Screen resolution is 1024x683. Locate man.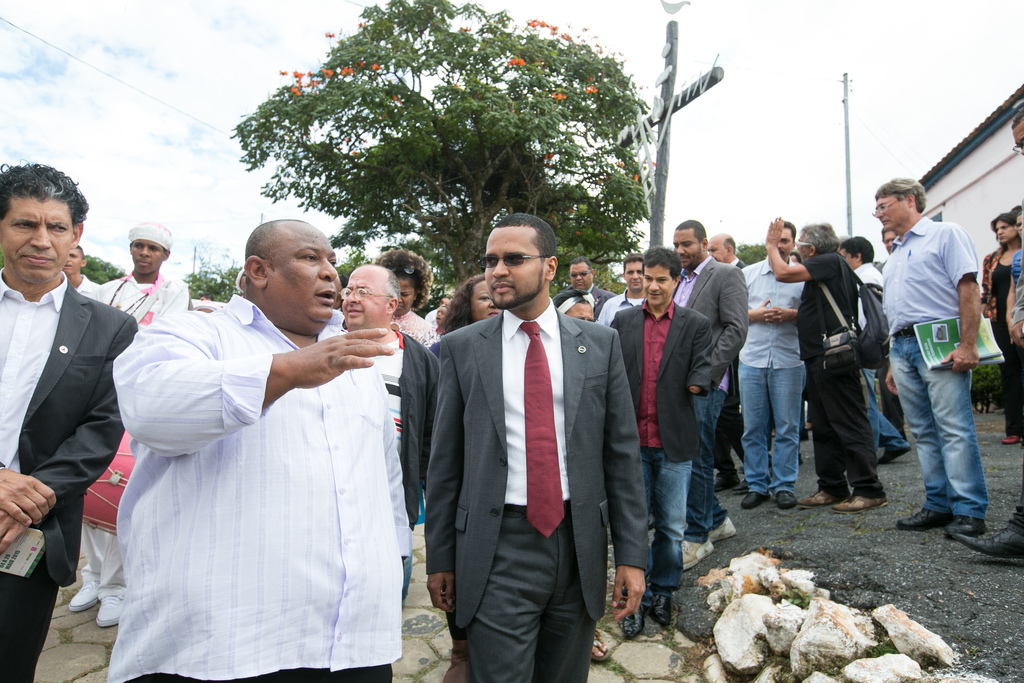
region(567, 256, 620, 327).
